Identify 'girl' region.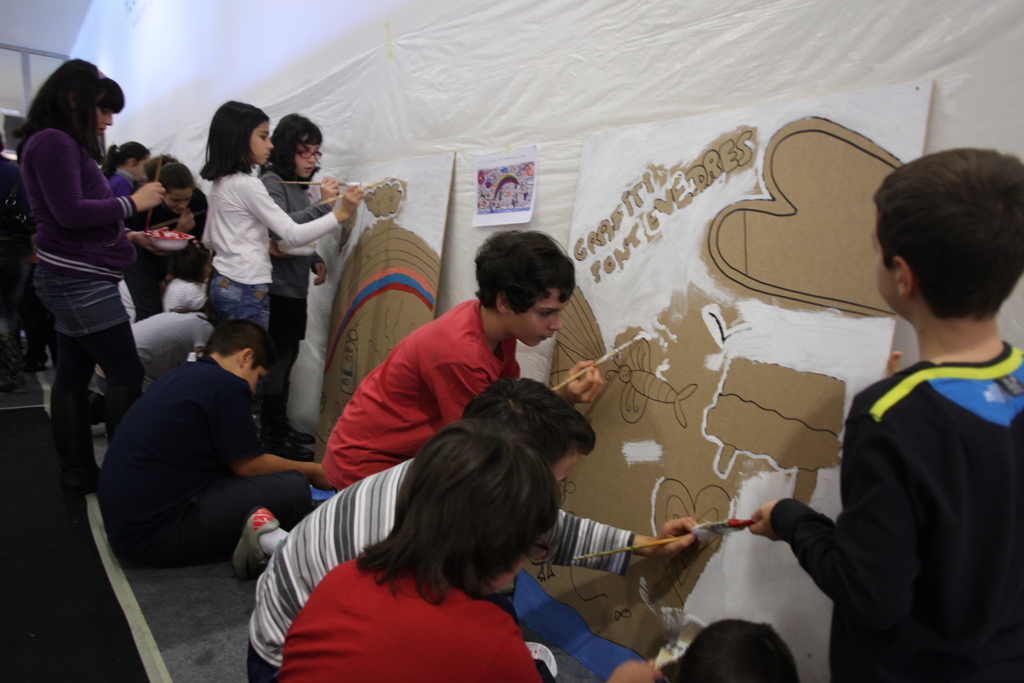
Region: [198,100,364,438].
